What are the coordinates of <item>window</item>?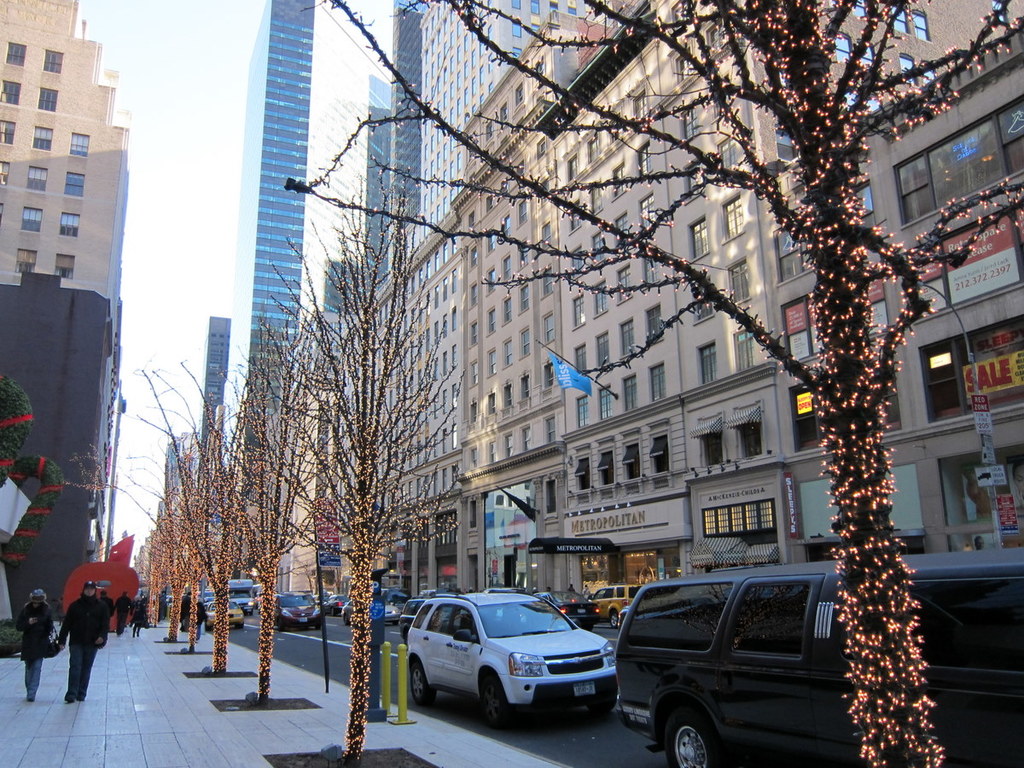
27 164 48 193.
